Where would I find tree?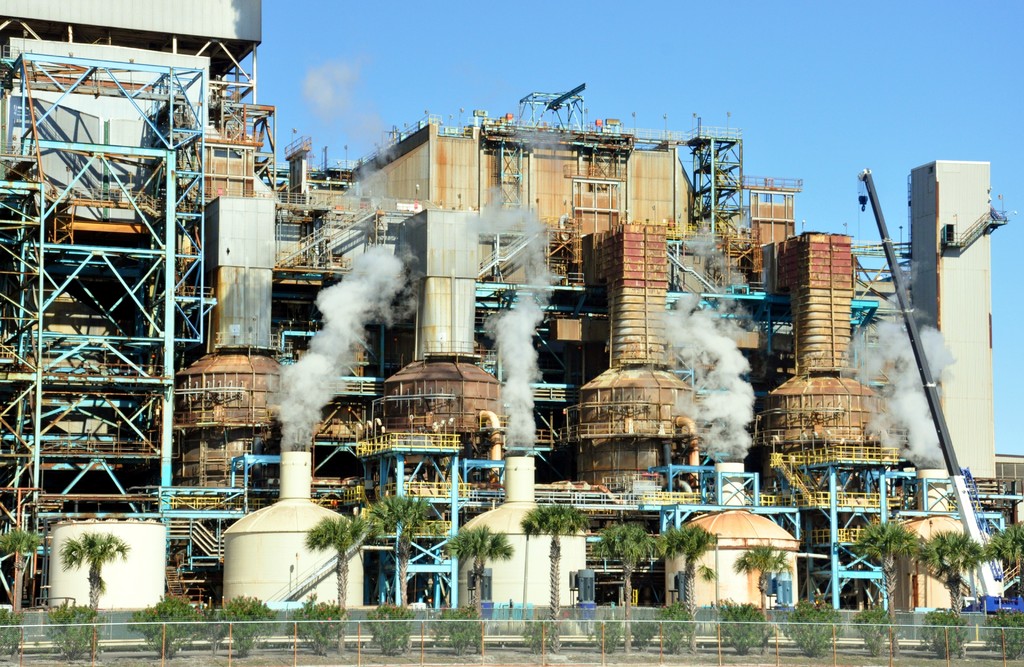
At [521, 501, 593, 649].
